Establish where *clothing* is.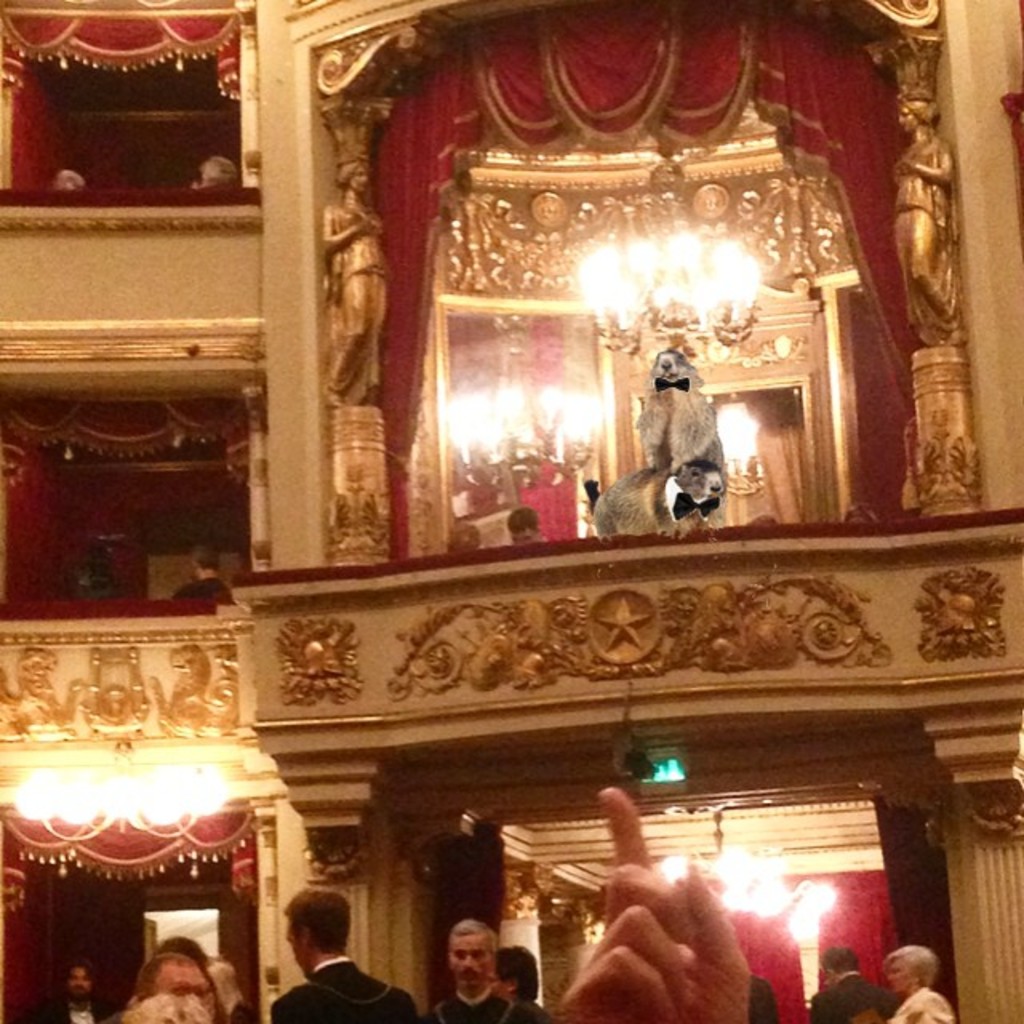
Established at [421, 982, 526, 1022].
